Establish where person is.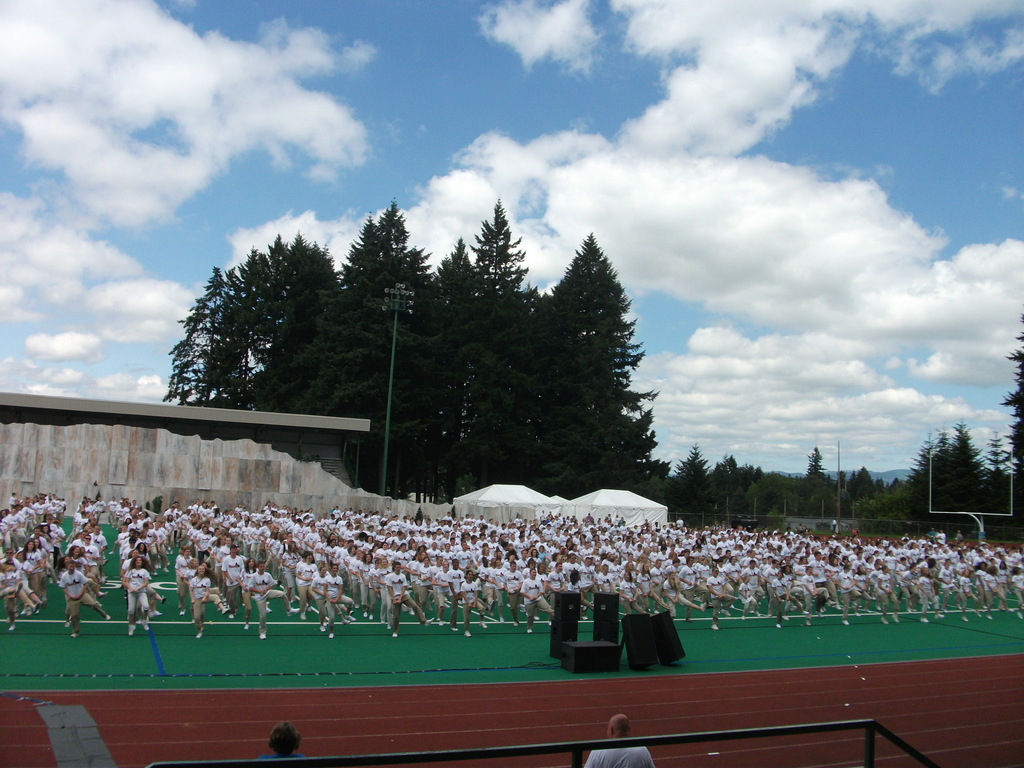
Established at (x1=27, y1=539, x2=58, y2=586).
